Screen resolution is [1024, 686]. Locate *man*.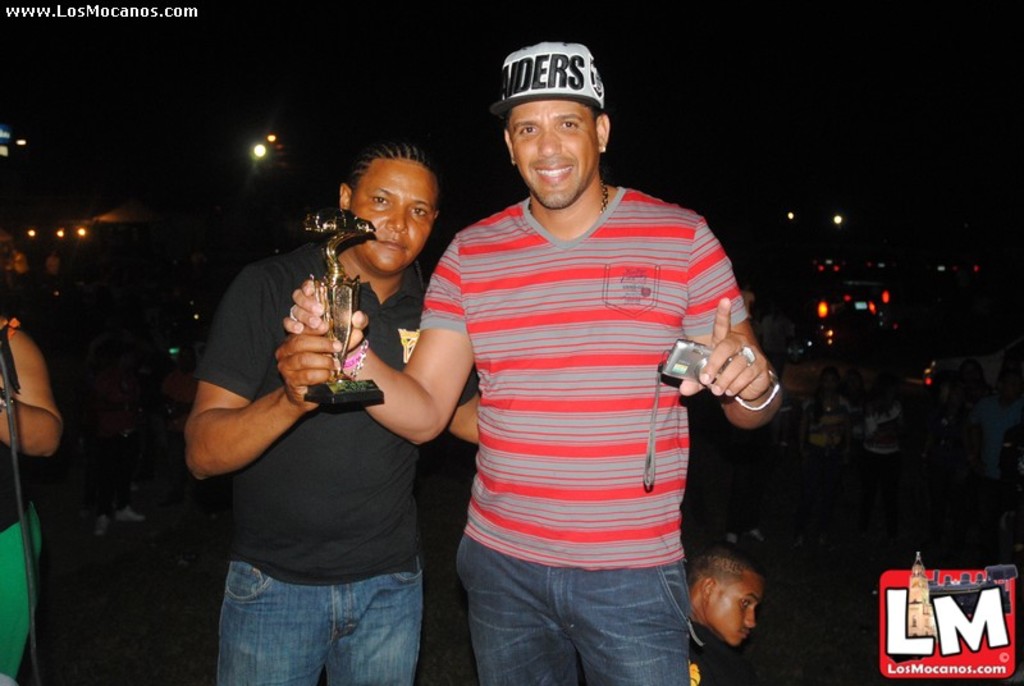
(left=183, top=142, right=483, bottom=685).
